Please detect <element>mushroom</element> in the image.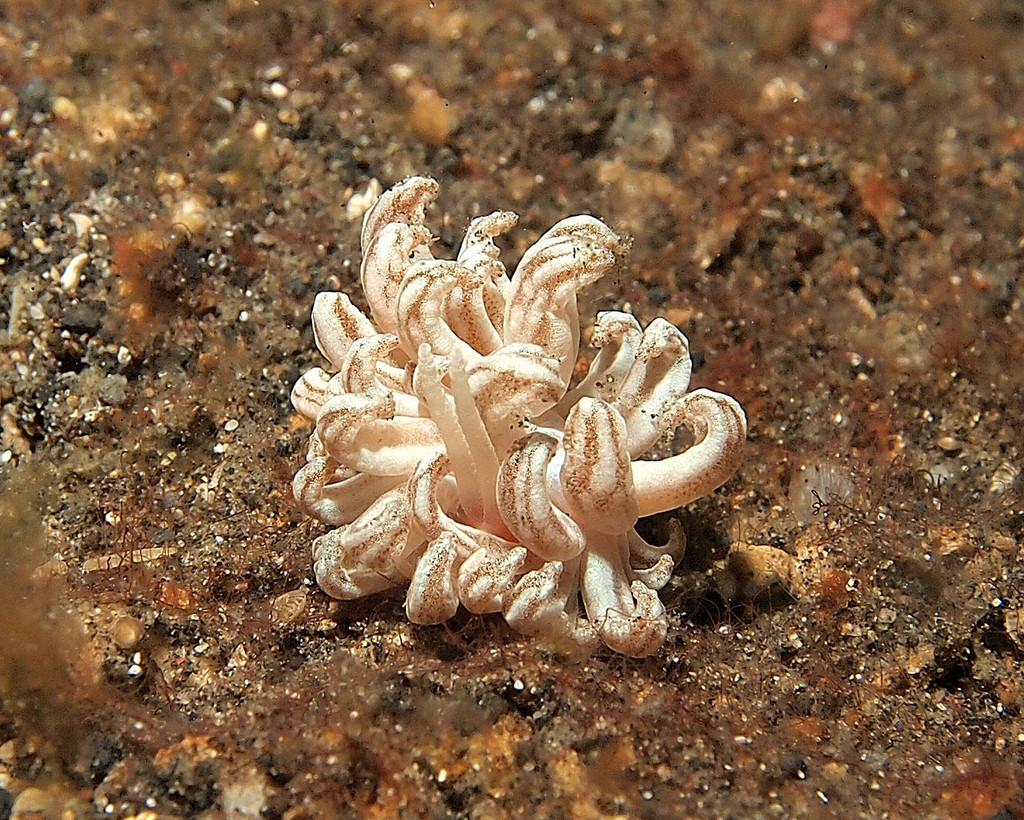
(left=290, top=178, right=748, bottom=654).
